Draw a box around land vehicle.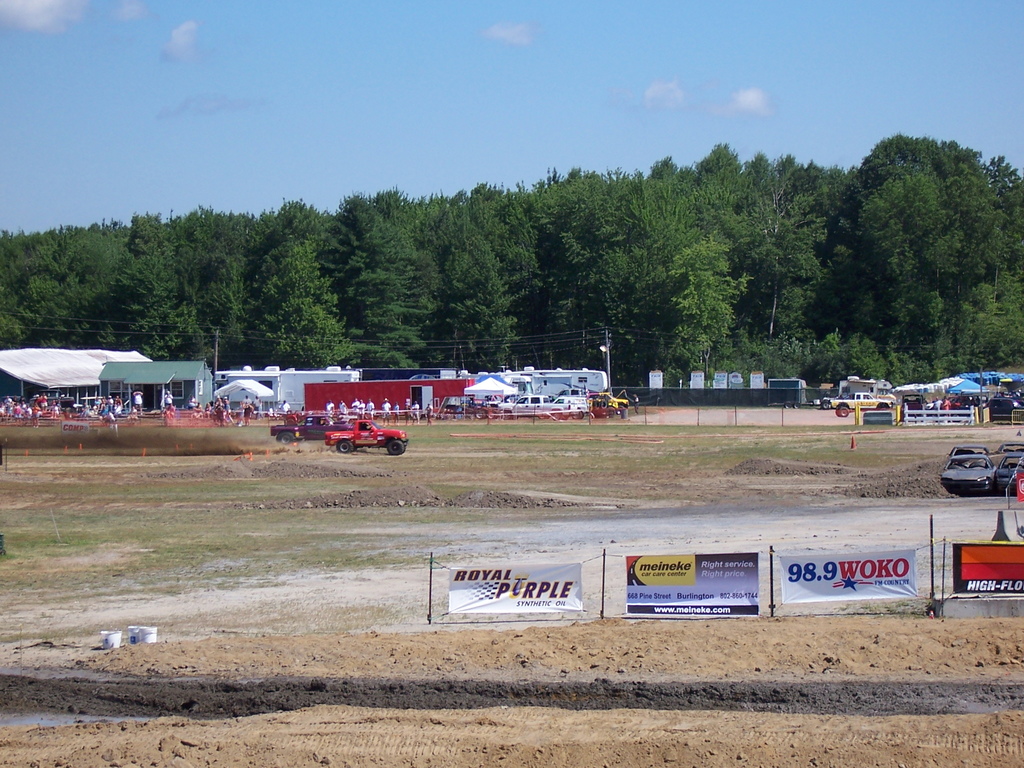
pyautogui.locateOnScreen(872, 391, 899, 408).
